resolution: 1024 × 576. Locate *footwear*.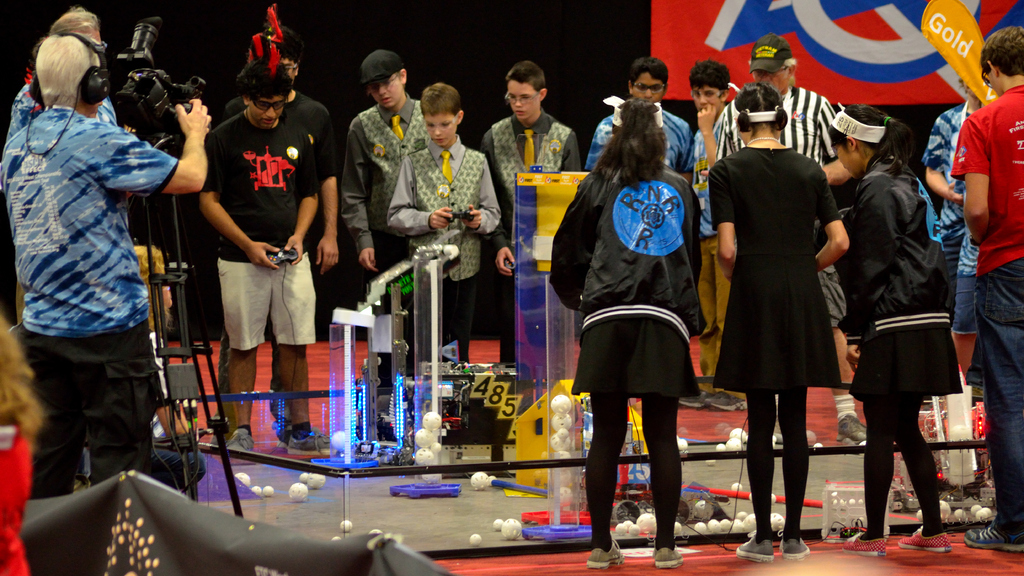
[x1=289, y1=426, x2=330, y2=456].
